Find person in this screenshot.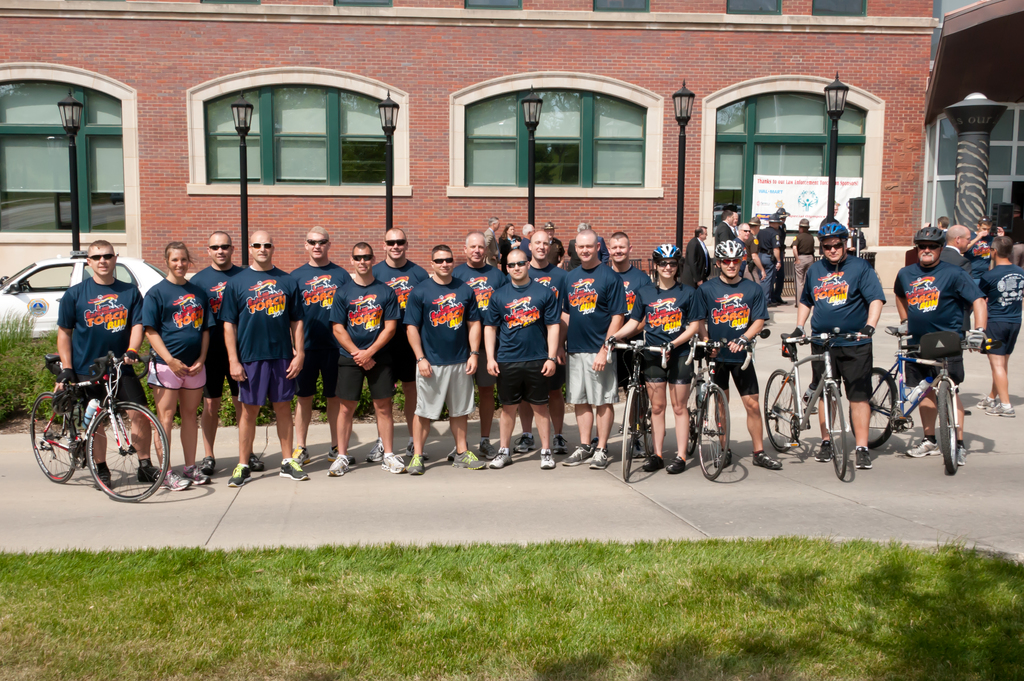
The bounding box for person is box=[410, 247, 485, 473].
